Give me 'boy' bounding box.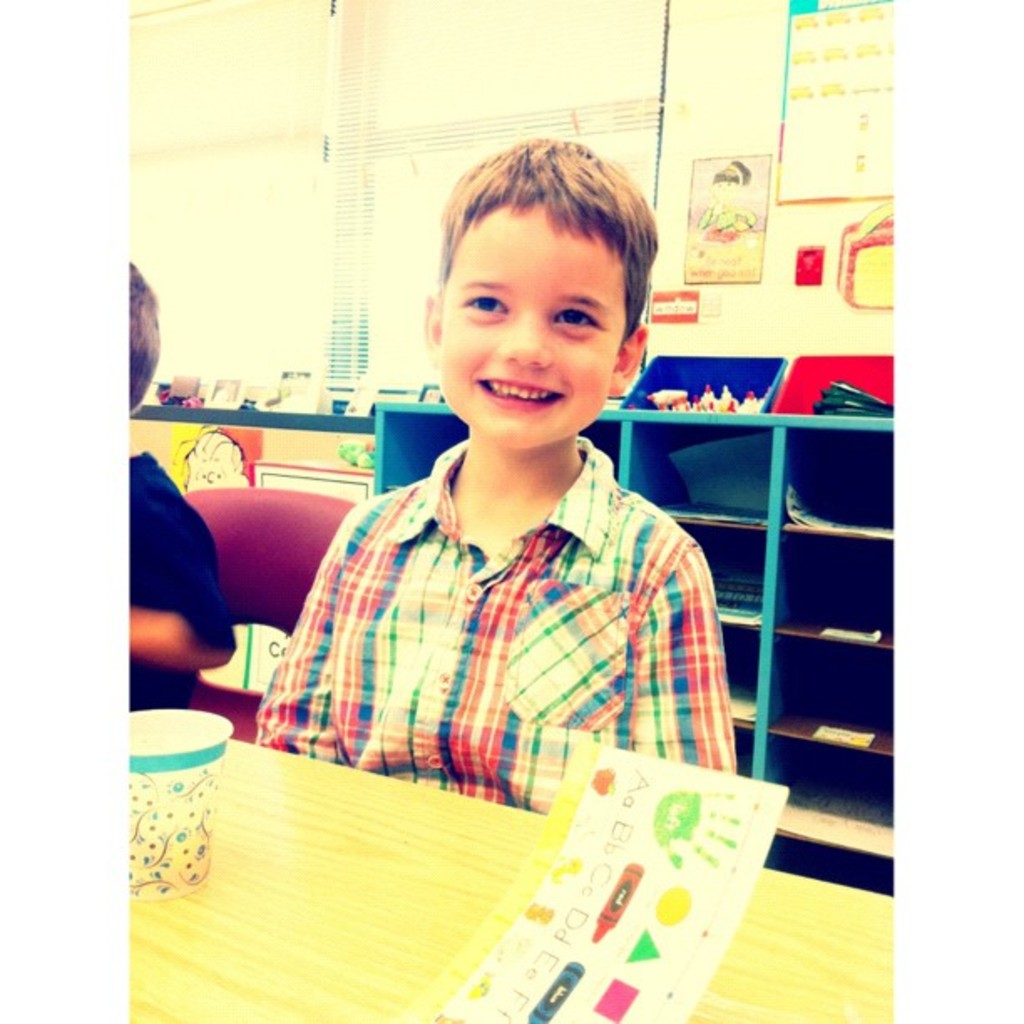
box=[249, 137, 736, 818].
